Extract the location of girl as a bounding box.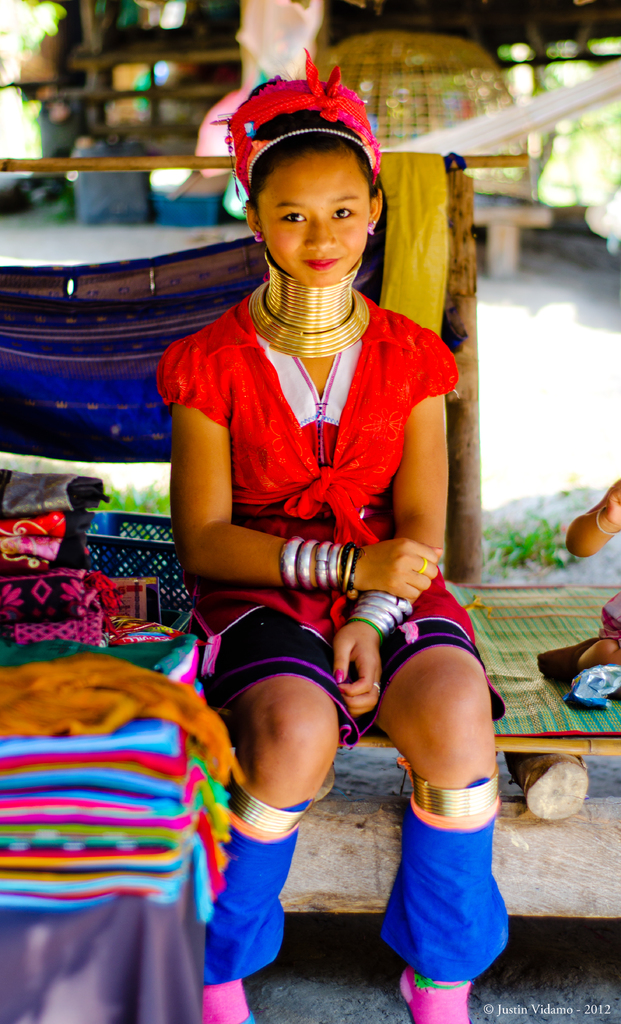
pyautogui.locateOnScreen(155, 48, 509, 1022).
